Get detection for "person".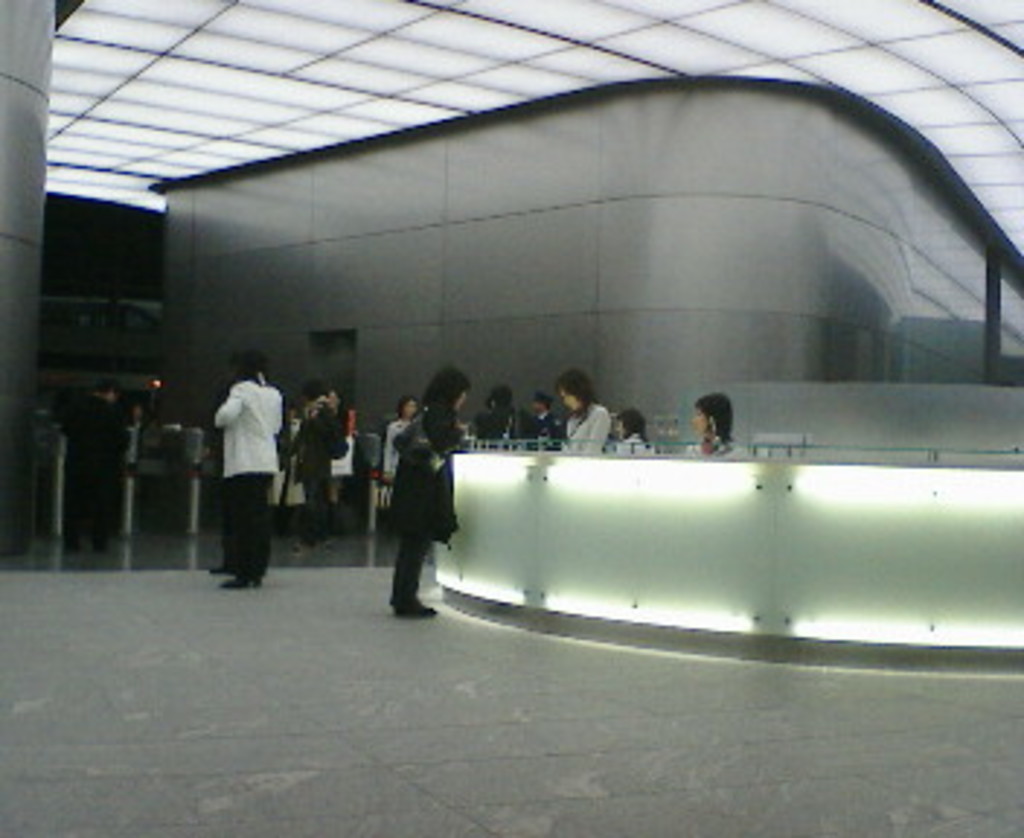
Detection: [390,393,425,428].
